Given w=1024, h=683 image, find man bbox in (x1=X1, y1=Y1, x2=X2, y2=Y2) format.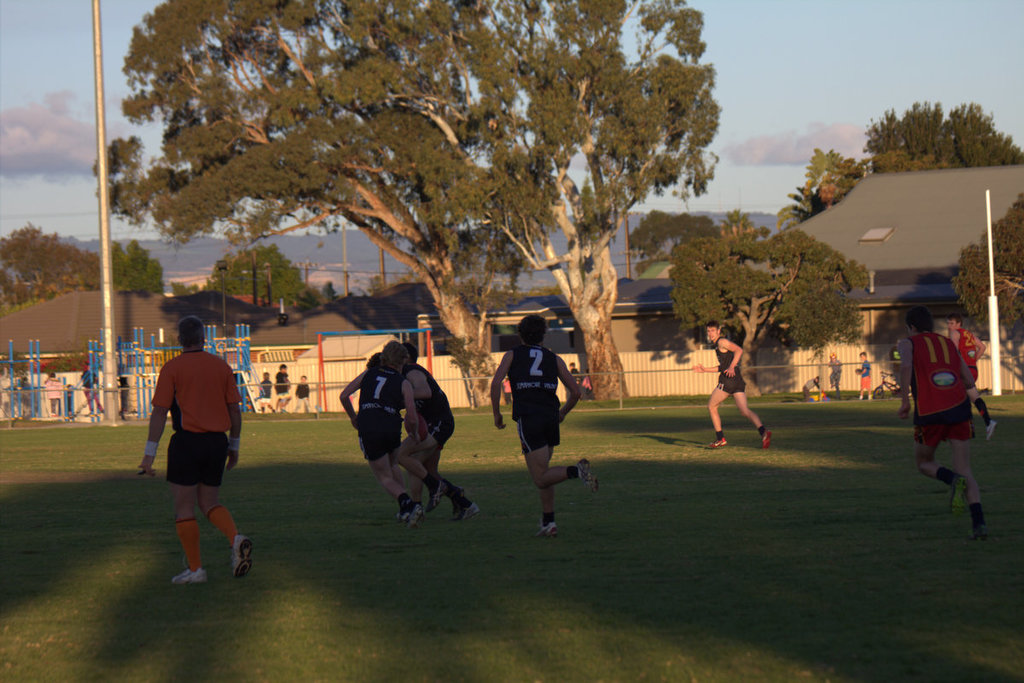
(x1=896, y1=306, x2=993, y2=547).
